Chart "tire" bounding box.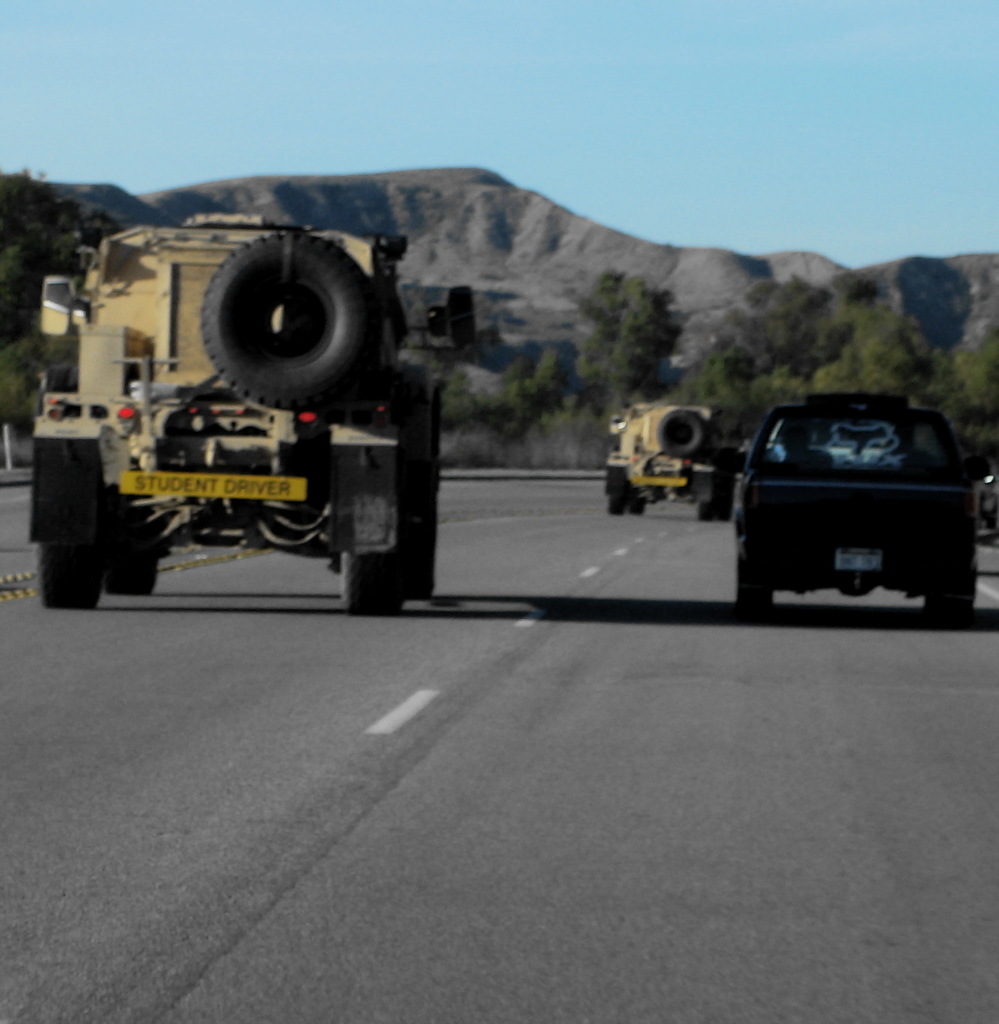
Charted: <bbox>631, 497, 648, 513</bbox>.
